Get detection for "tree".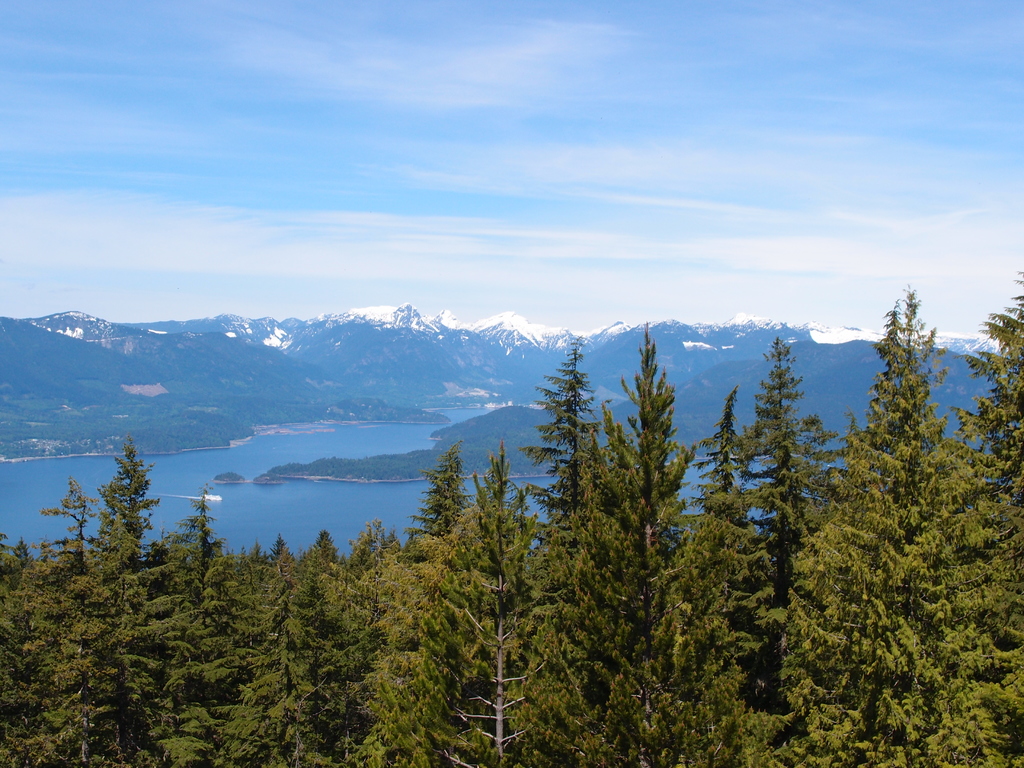
Detection: rect(260, 540, 351, 767).
